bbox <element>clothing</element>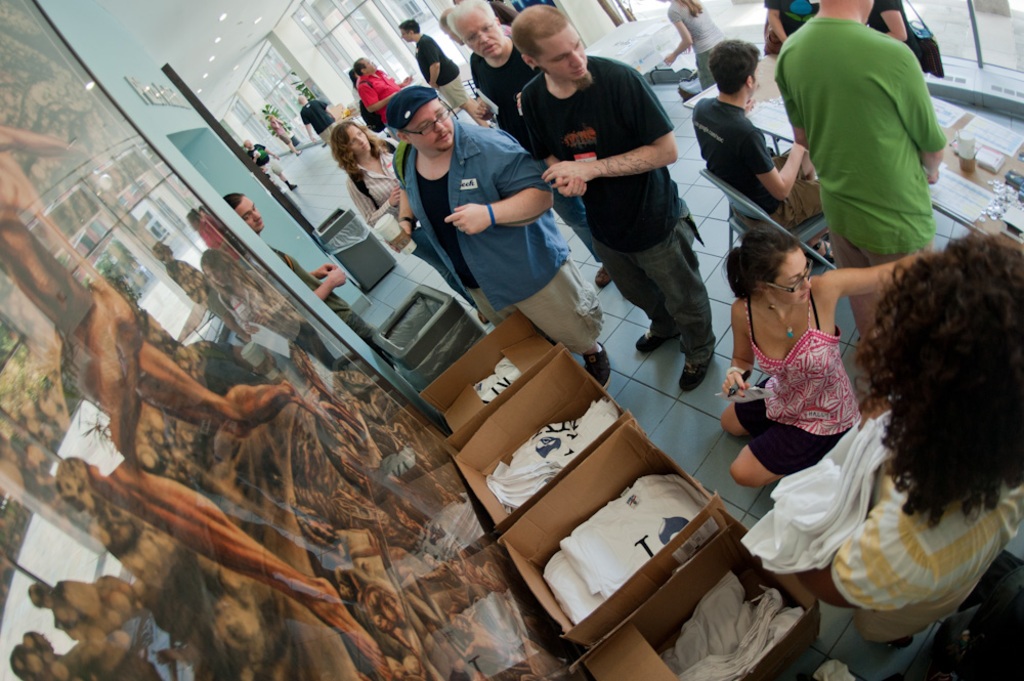
[250, 146, 283, 182]
